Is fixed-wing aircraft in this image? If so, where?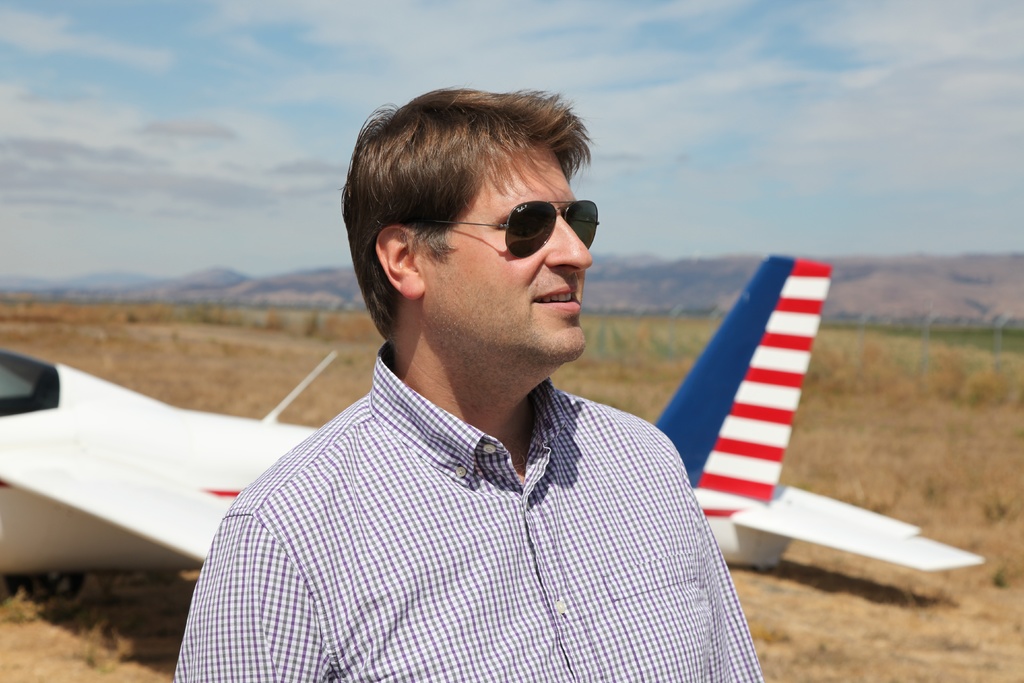
Yes, at (0, 250, 981, 579).
